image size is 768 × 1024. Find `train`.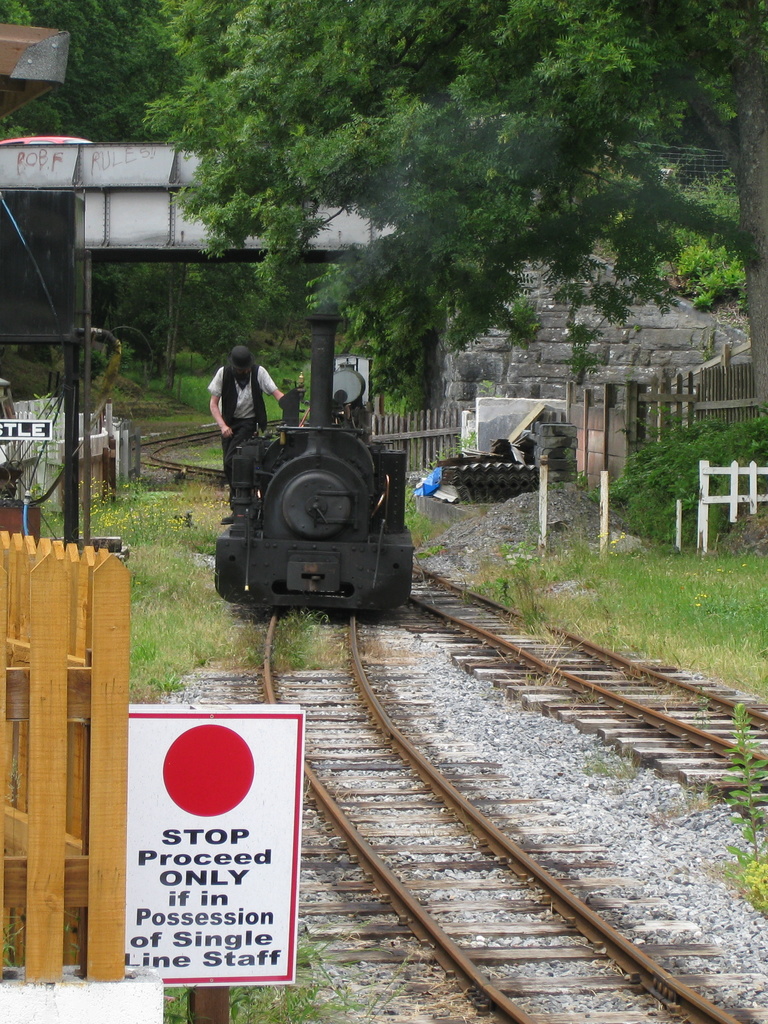
{"left": 217, "top": 314, "right": 409, "bottom": 618}.
